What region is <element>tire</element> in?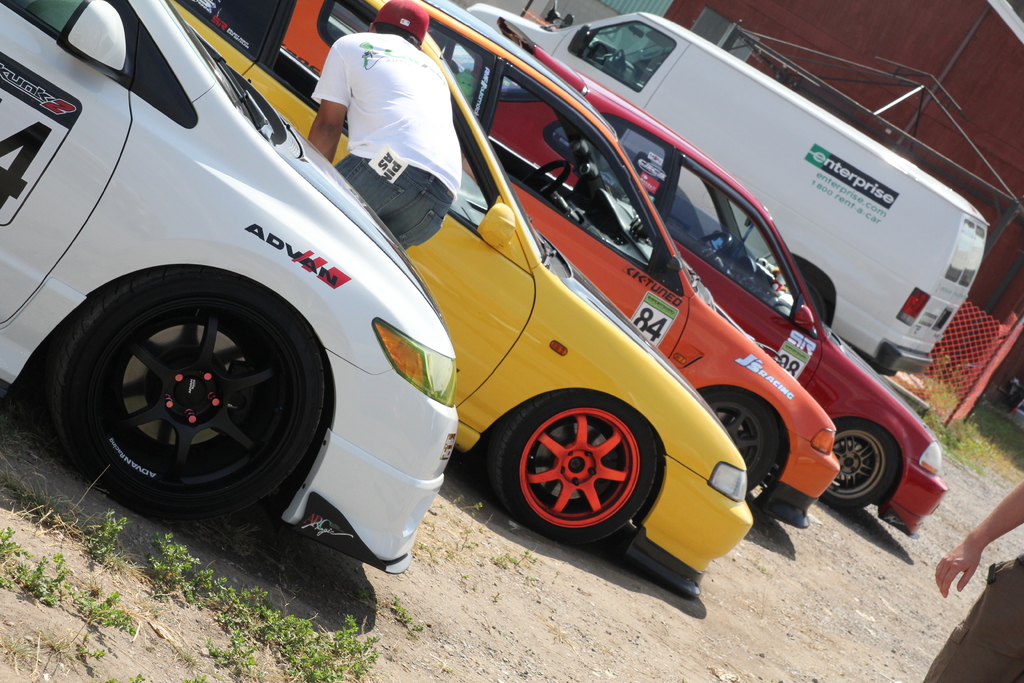
x1=832, y1=420, x2=894, y2=511.
